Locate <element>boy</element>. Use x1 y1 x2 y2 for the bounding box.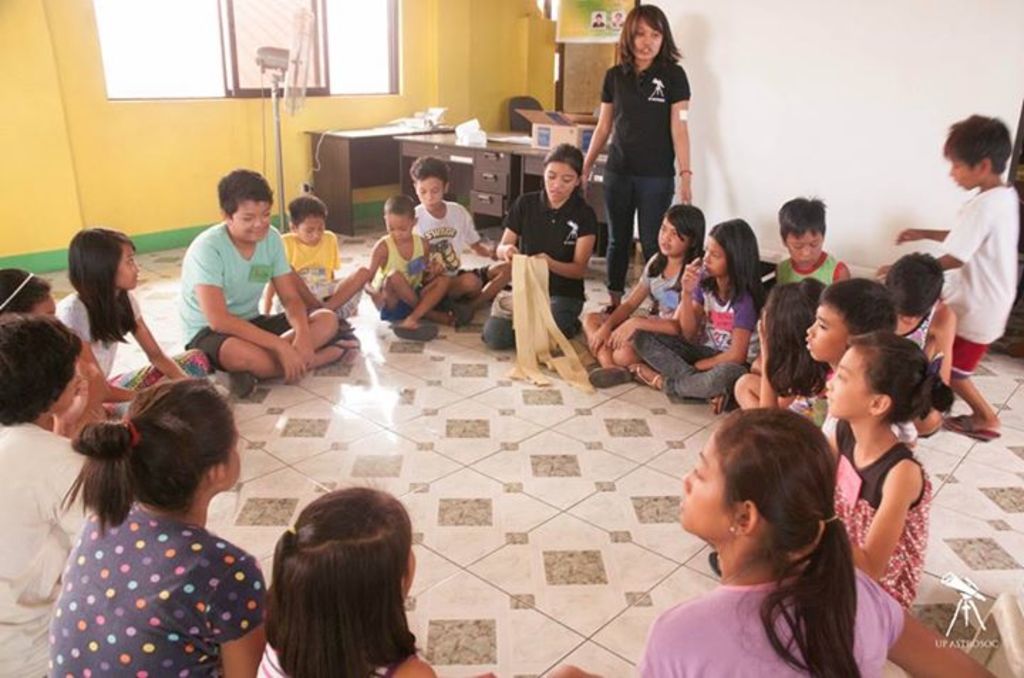
802 277 914 442.
